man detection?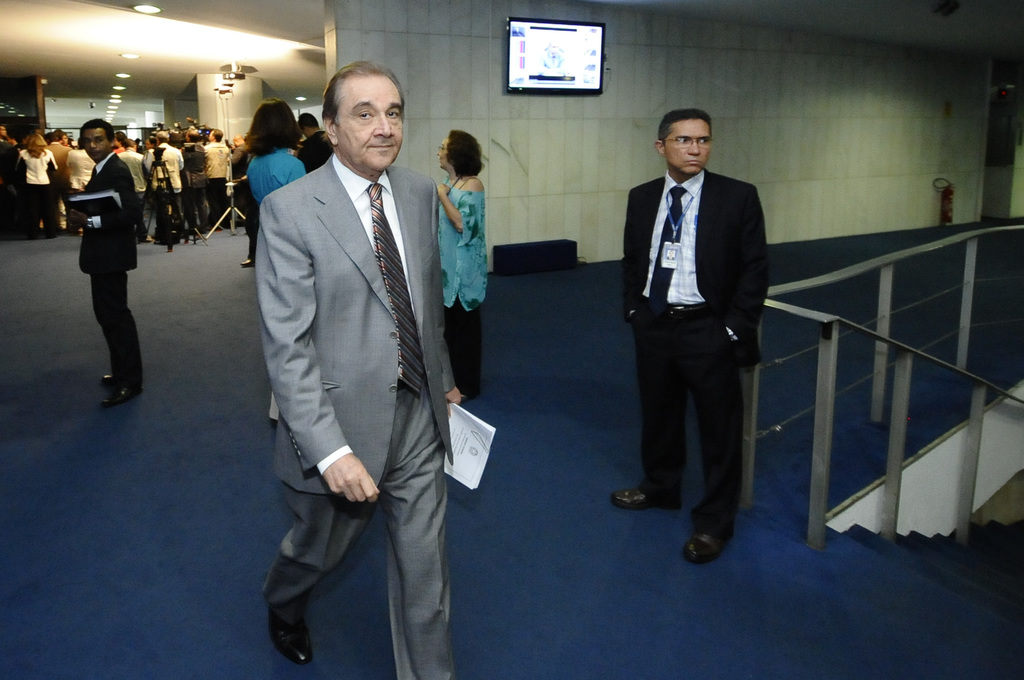
l=49, t=129, r=76, b=215
